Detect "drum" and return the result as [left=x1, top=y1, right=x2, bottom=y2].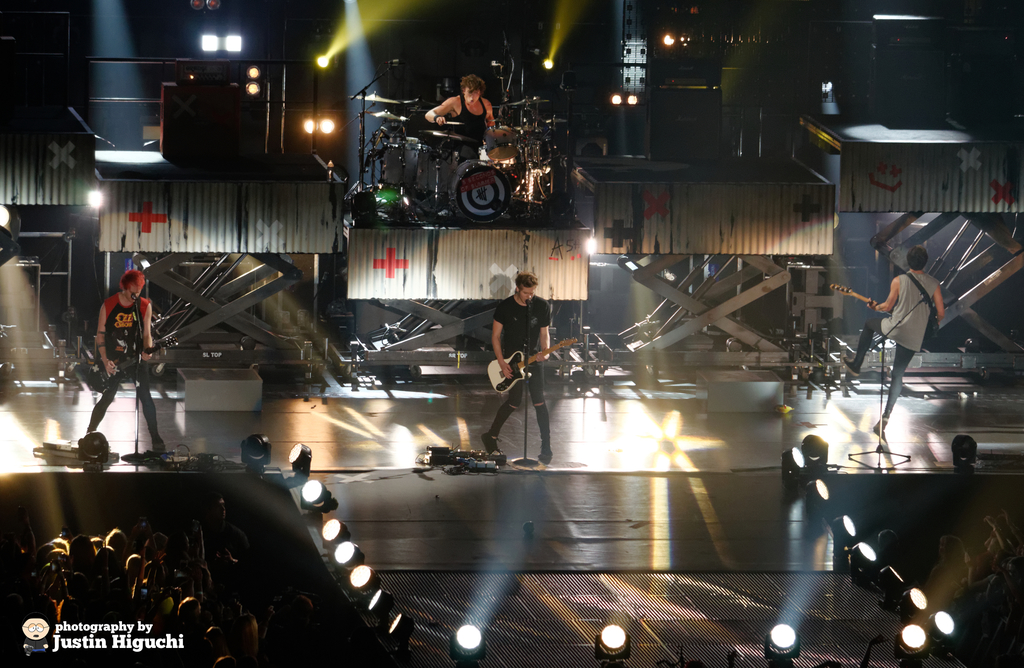
[left=515, top=167, right=550, bottom=205].
